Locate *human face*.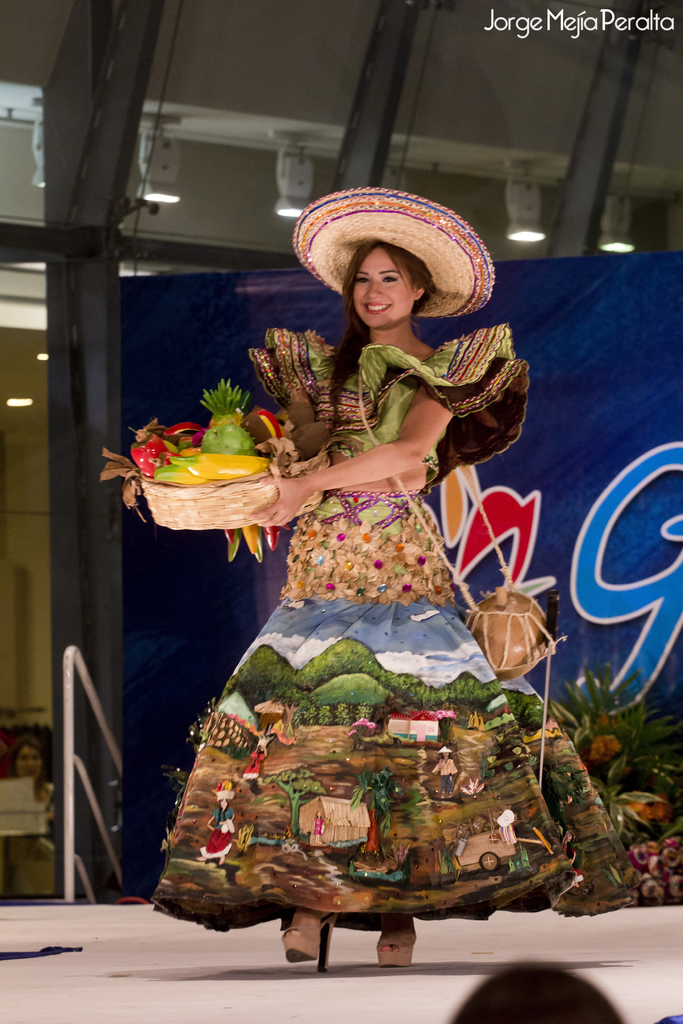
Bounding box: {"left": 19, "top": 741, "right": 40, "bottom": 778}.
